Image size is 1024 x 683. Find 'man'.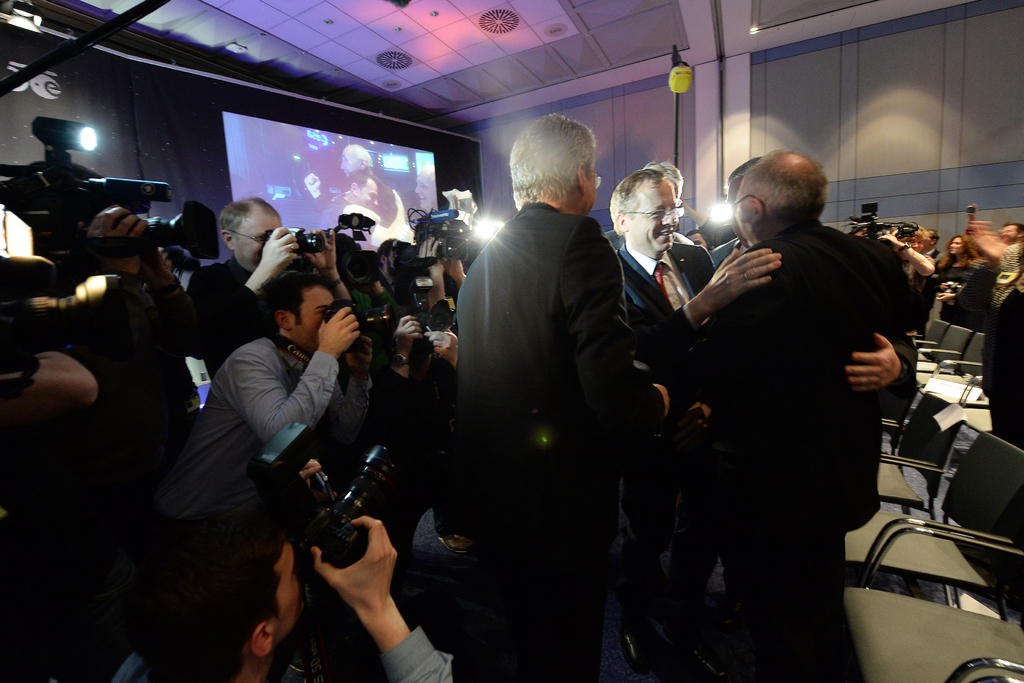
BBox(998, 224, 1023, 243).
